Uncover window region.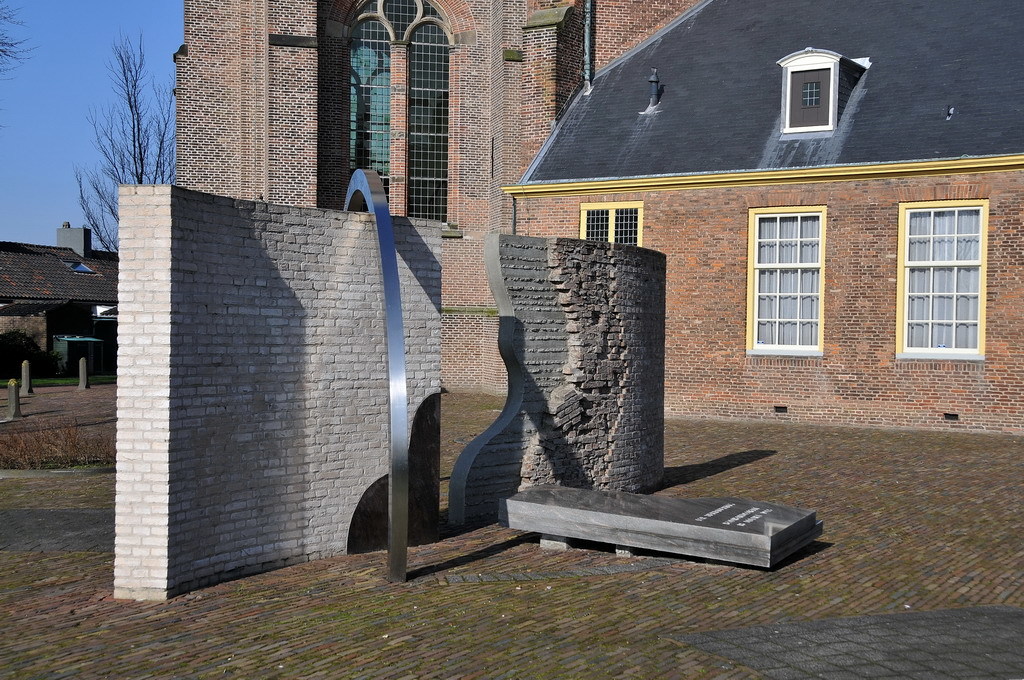
Uncovered: 902 181 993 372.
